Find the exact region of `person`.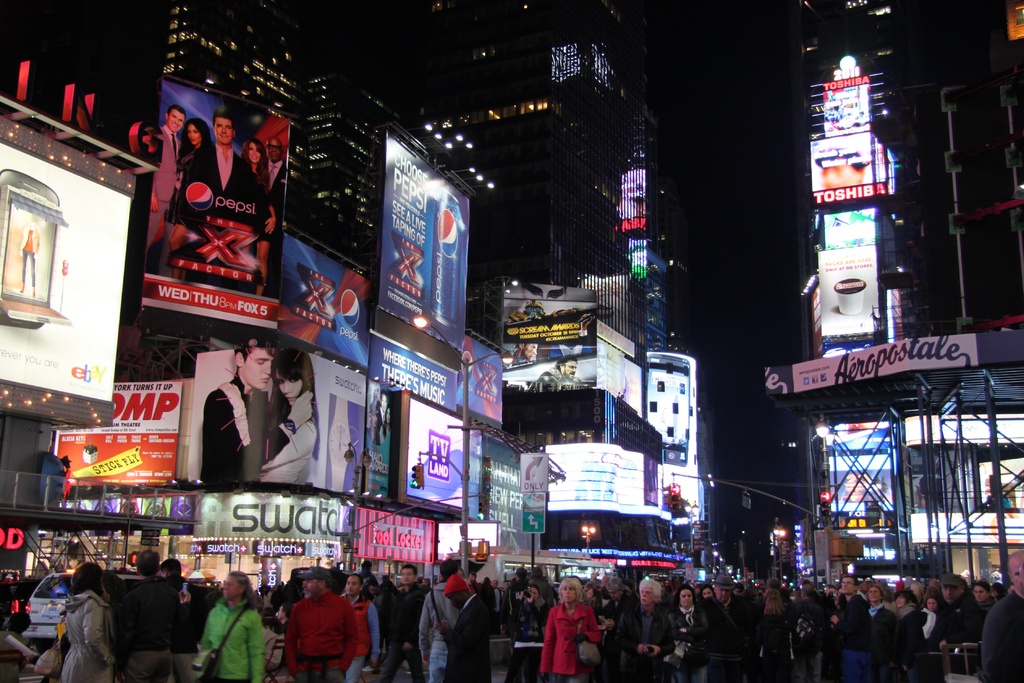
Exact region: detection(240, 139, 274, 294).
